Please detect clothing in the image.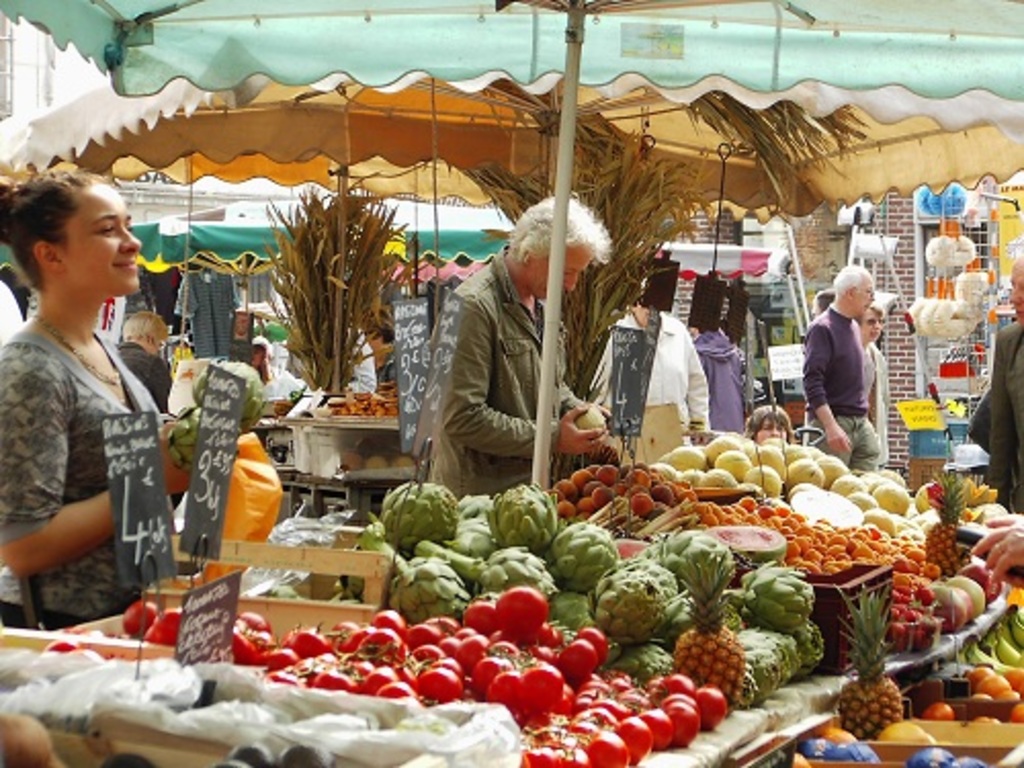
bbox=(0, 315, 195, 629).
